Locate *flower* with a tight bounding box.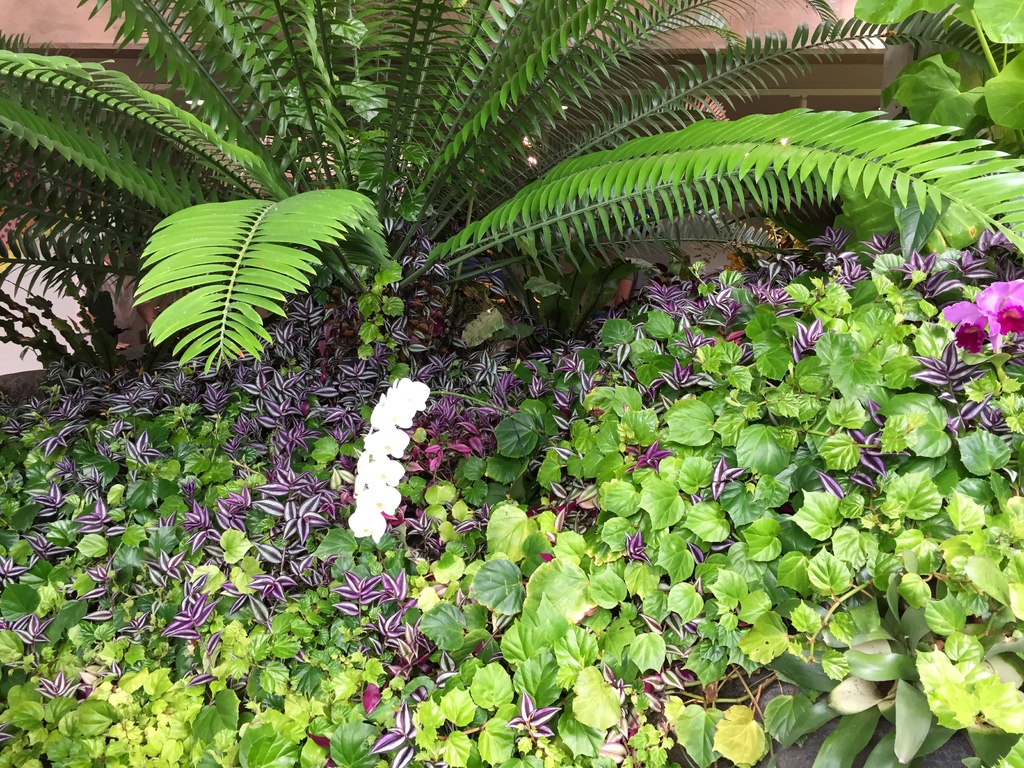
<bbox>940, 299, 989, 355</bbox>.
